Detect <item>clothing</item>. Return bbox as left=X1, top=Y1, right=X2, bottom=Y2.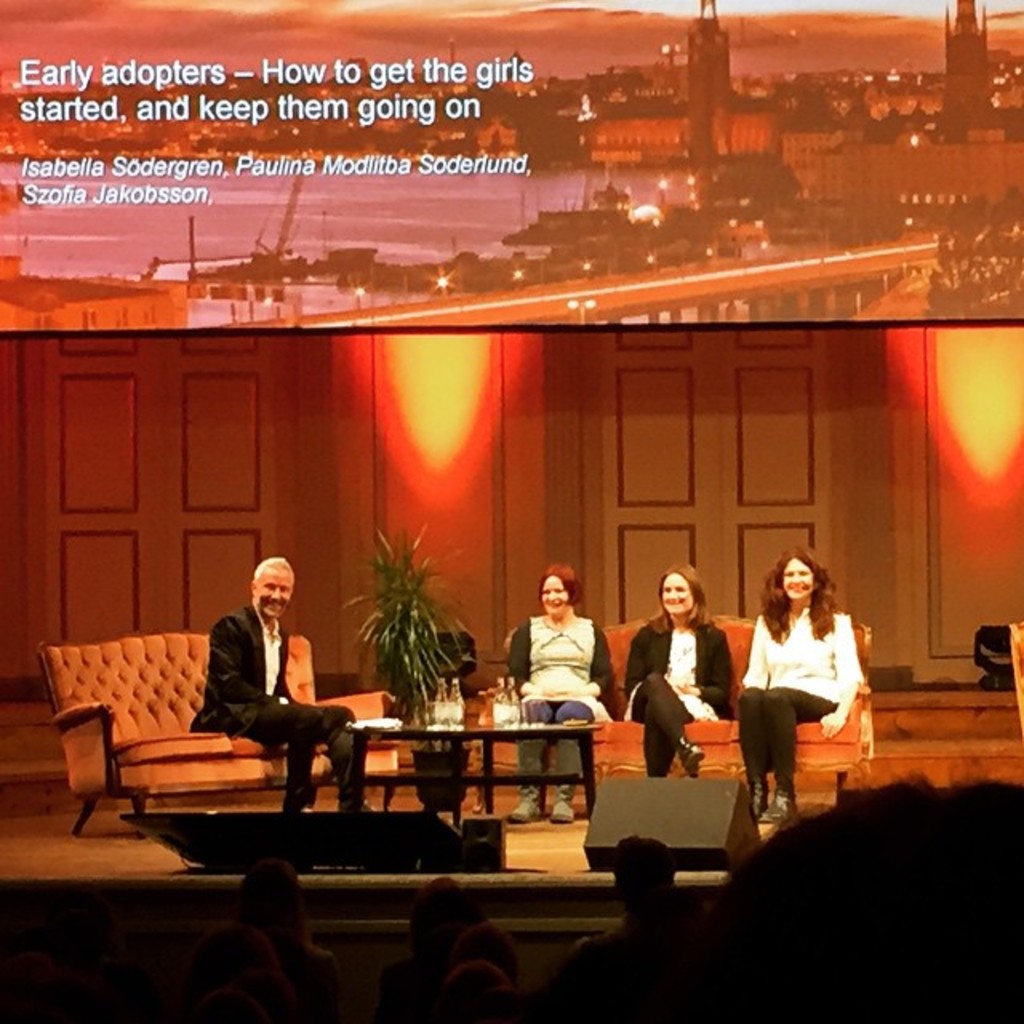
left=189, top=594, right=370, bottom=813.
